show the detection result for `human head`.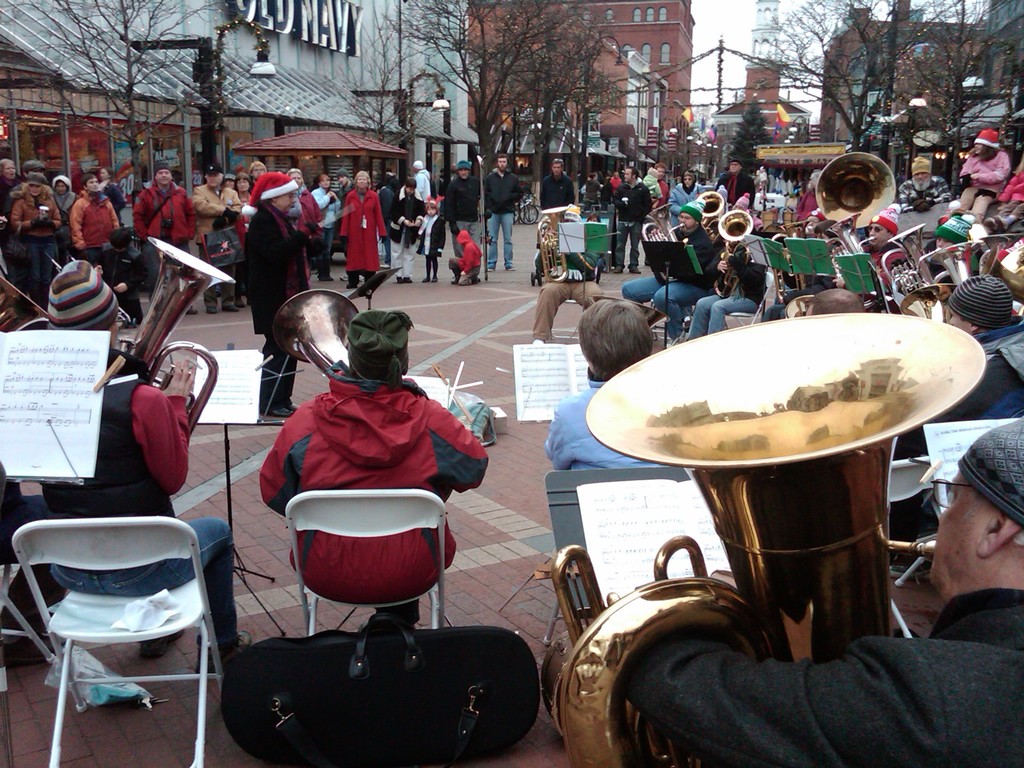
detection(355, 170, 369, 189).
